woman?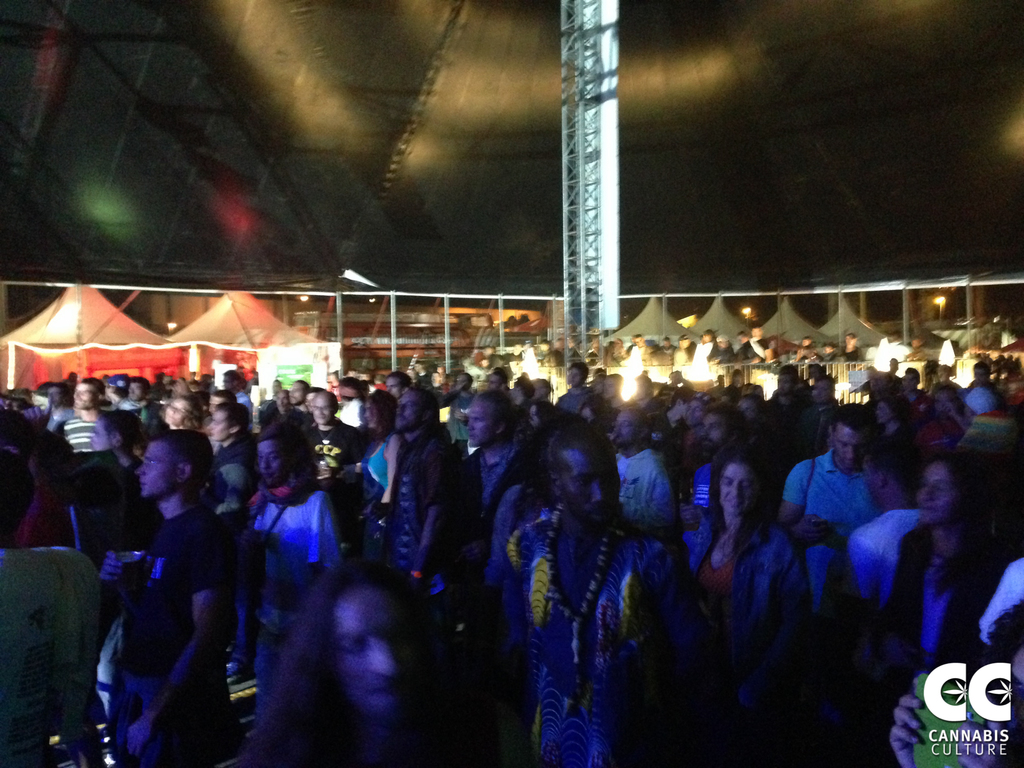
[x1=577, y1=395, x2=610, y2=428]
